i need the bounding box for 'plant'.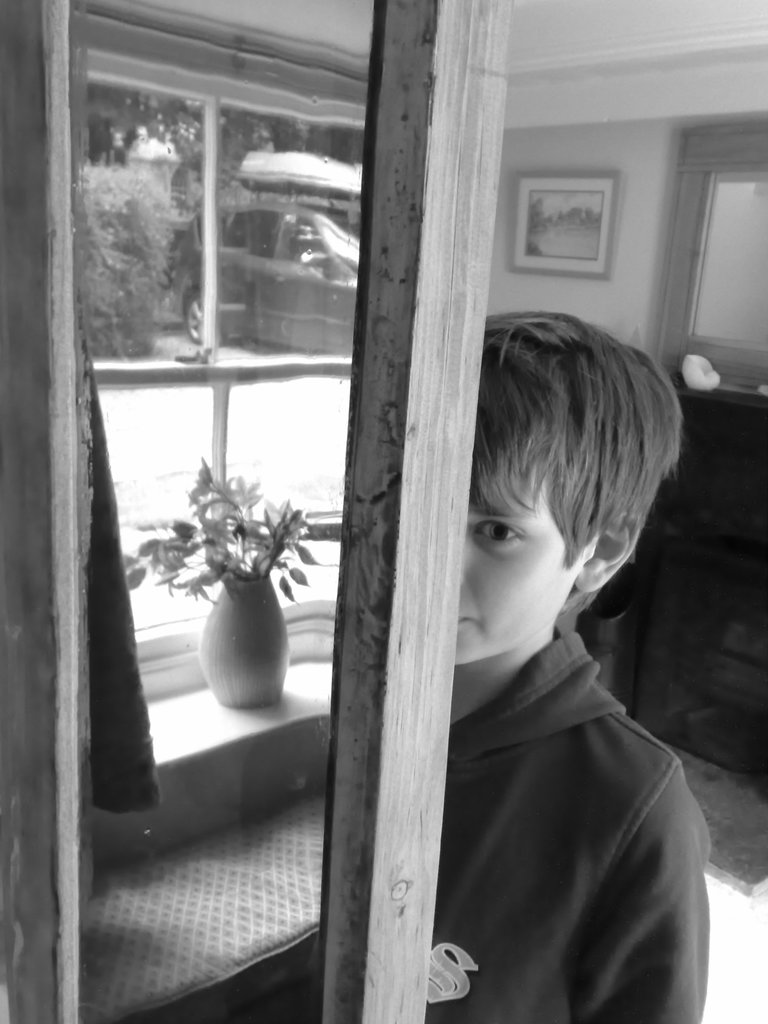
Here it is: (x1=112, y1=460, x2=321, y2=604).
